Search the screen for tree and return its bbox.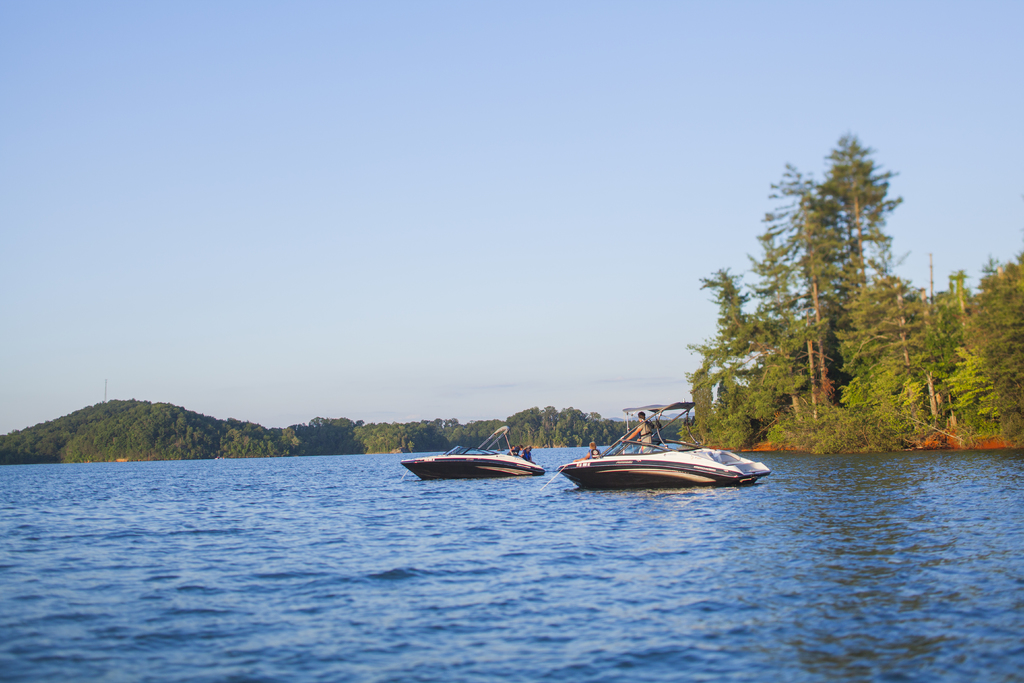
Found: [936,266,1020,445].
